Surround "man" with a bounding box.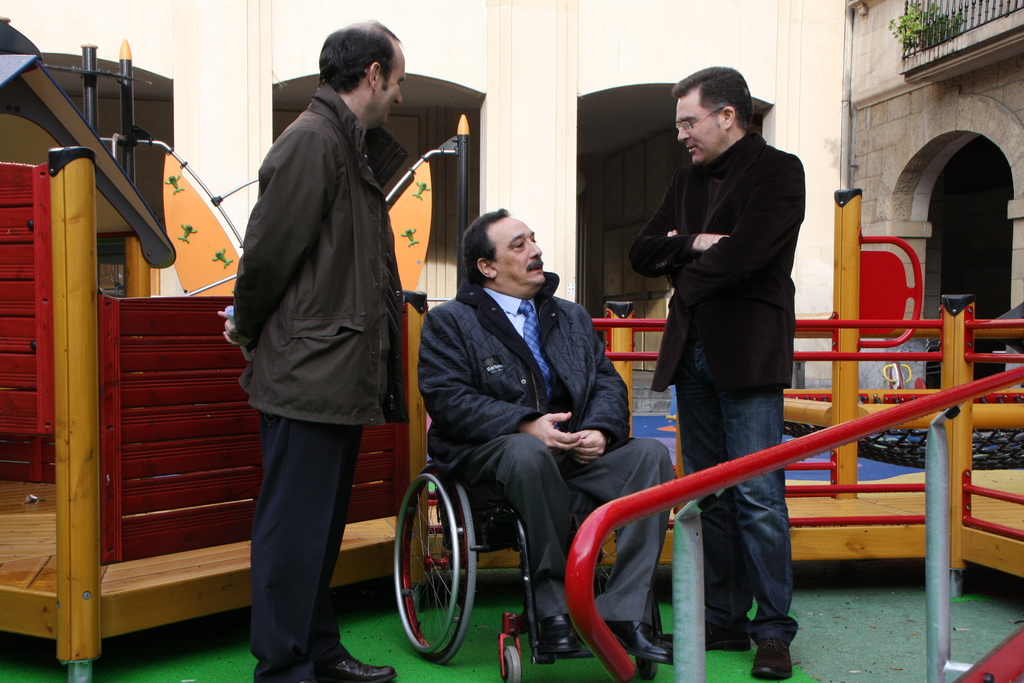
214, 13, 420, 682.
